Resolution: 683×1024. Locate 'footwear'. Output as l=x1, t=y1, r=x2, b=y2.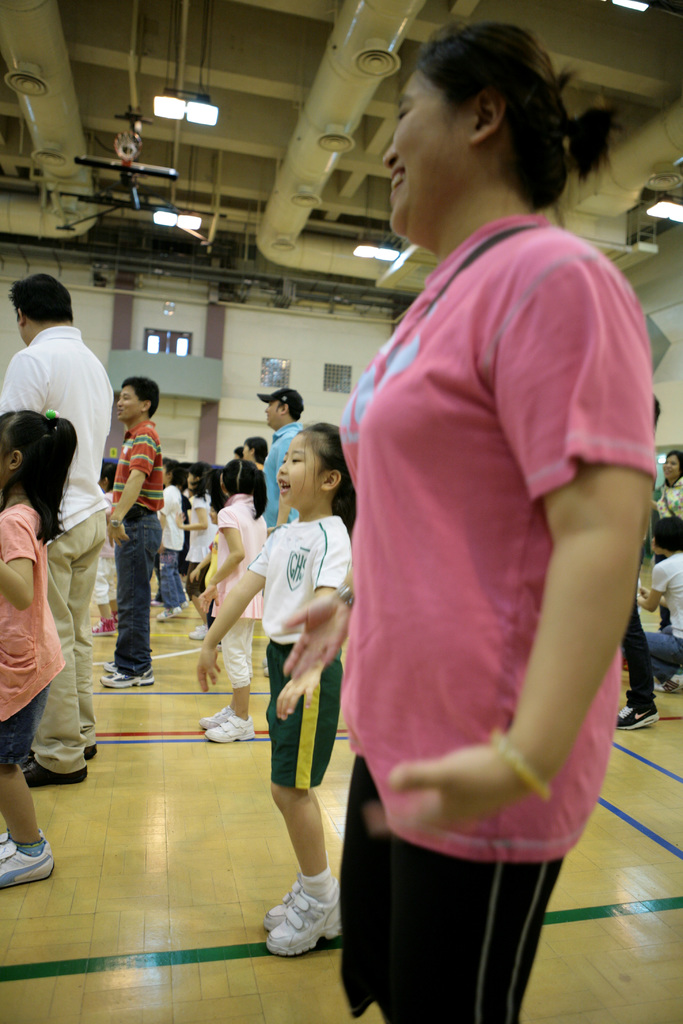
l=614, t=697, r=650, b=733.
